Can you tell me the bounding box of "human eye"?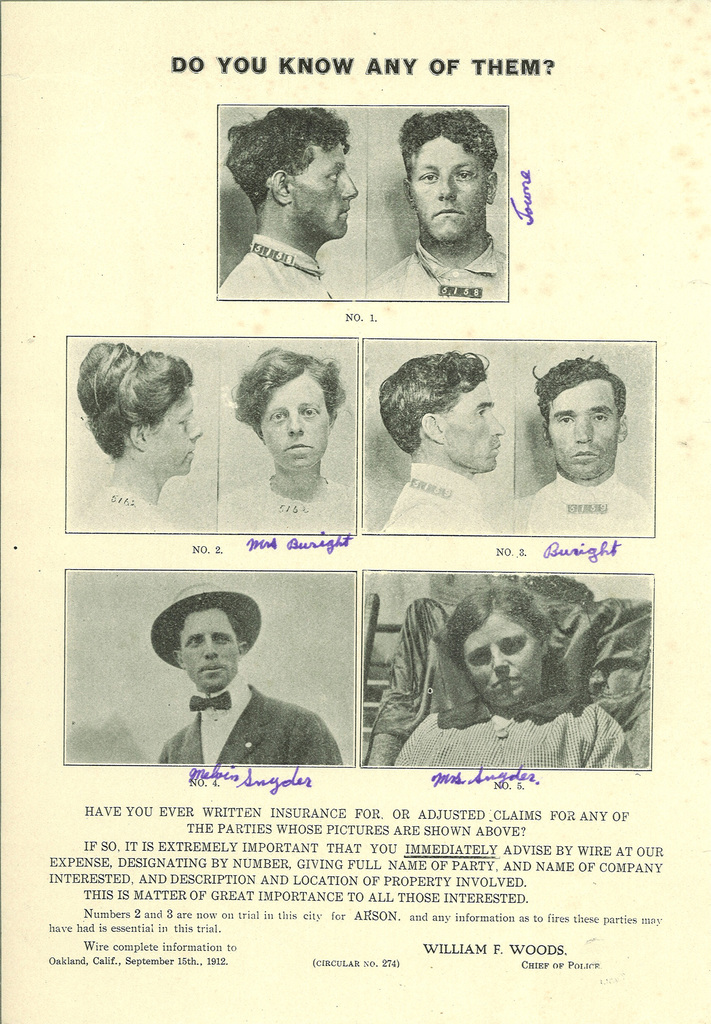
pyautogui.locateOnScreen(472, 649, 484, 665).
